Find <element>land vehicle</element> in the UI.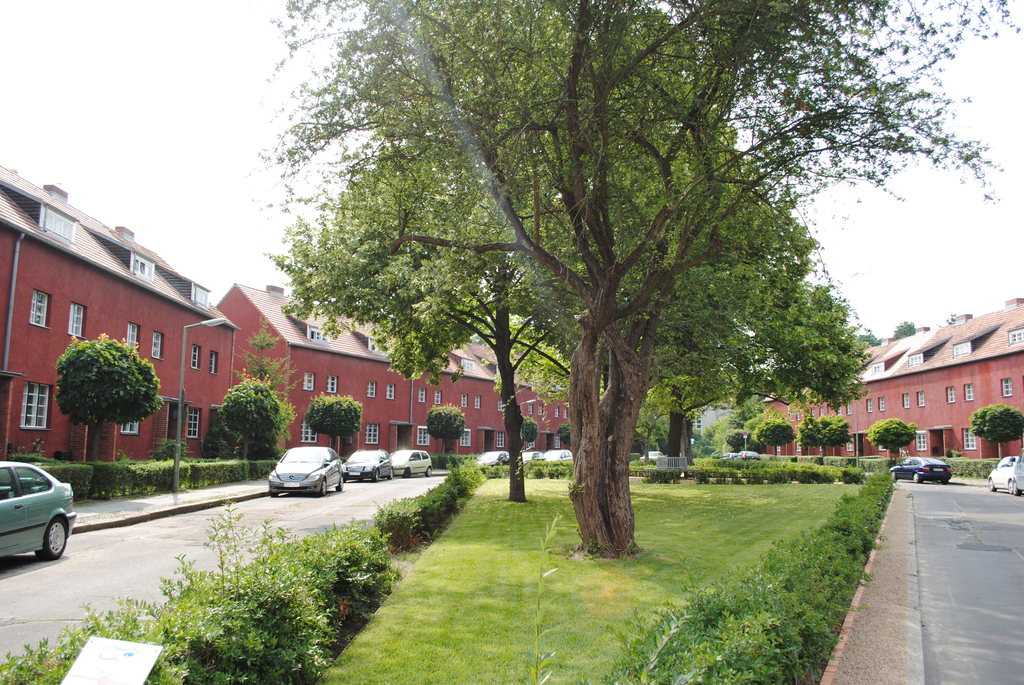
UI element at [731,448,760,461].
